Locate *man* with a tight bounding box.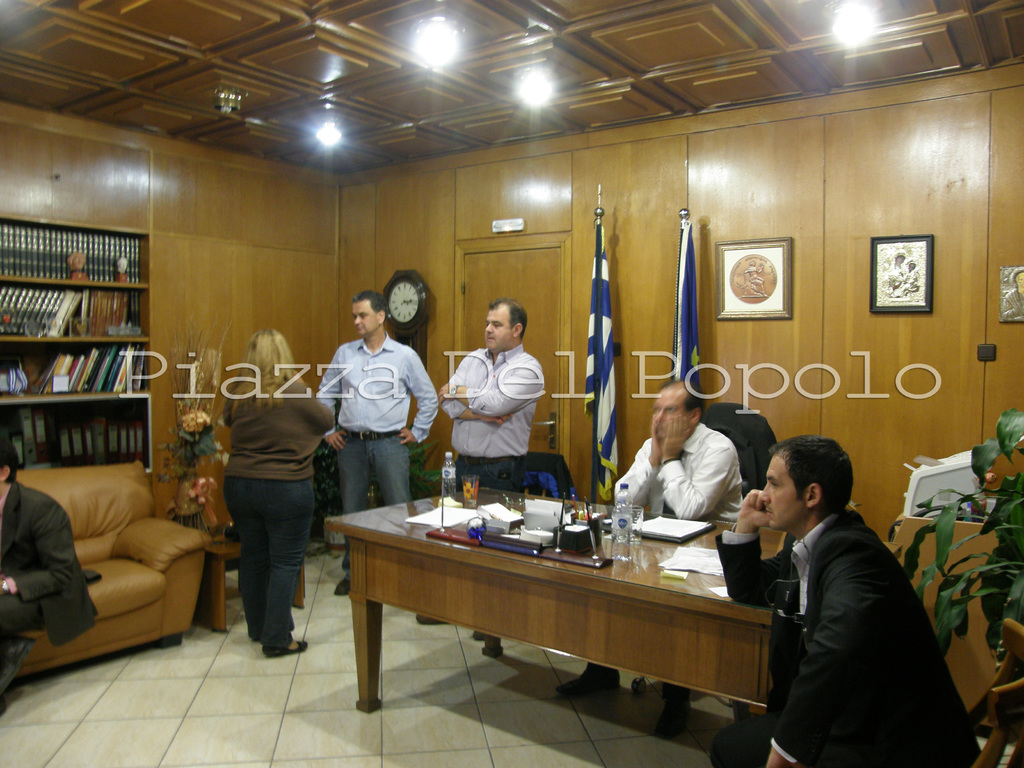
[716, 430, 970, 755].
